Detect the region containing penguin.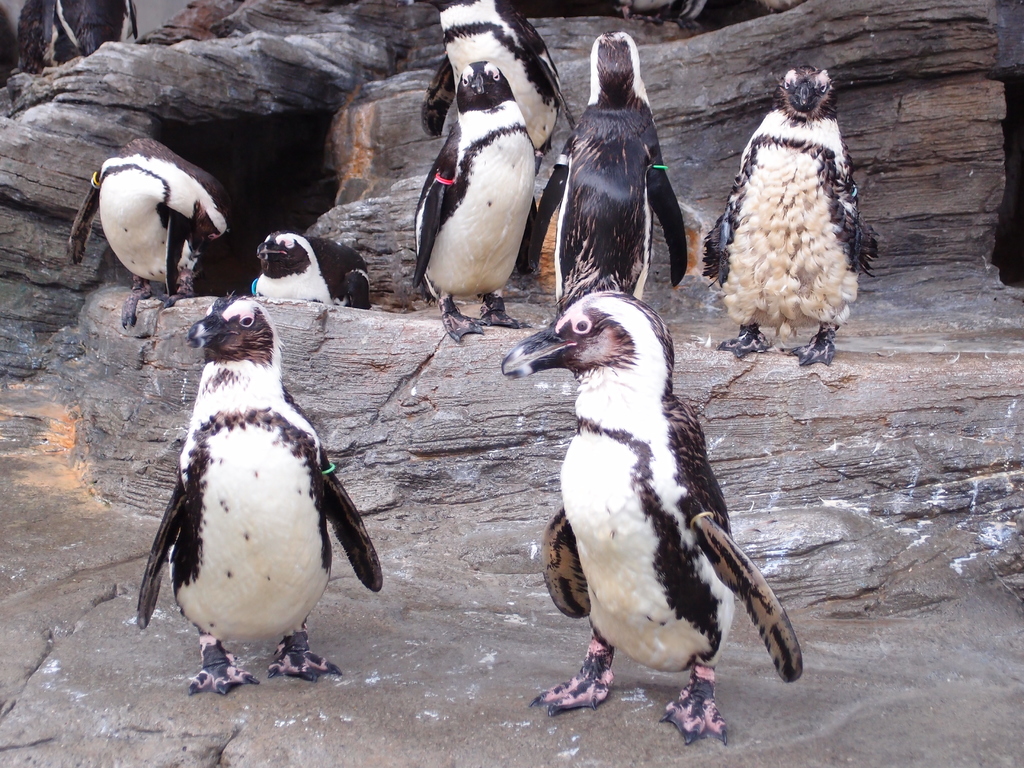
x1=524, y1=29, x2=692, y2=303.
